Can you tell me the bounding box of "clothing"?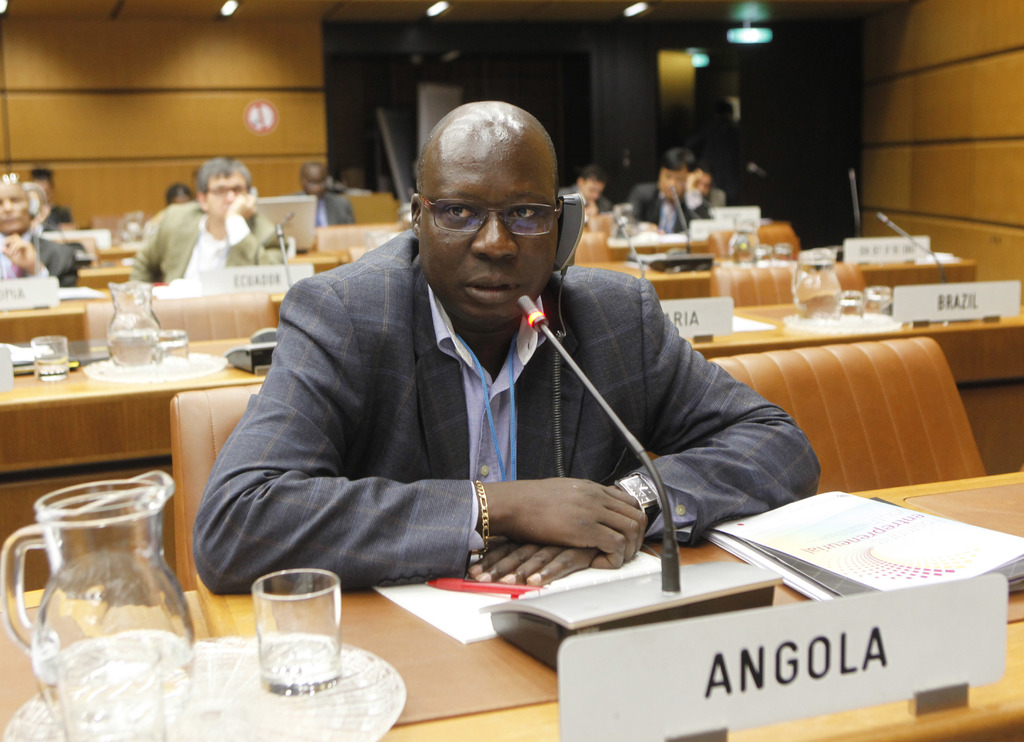
bbox(127, 198, 289, 284).
